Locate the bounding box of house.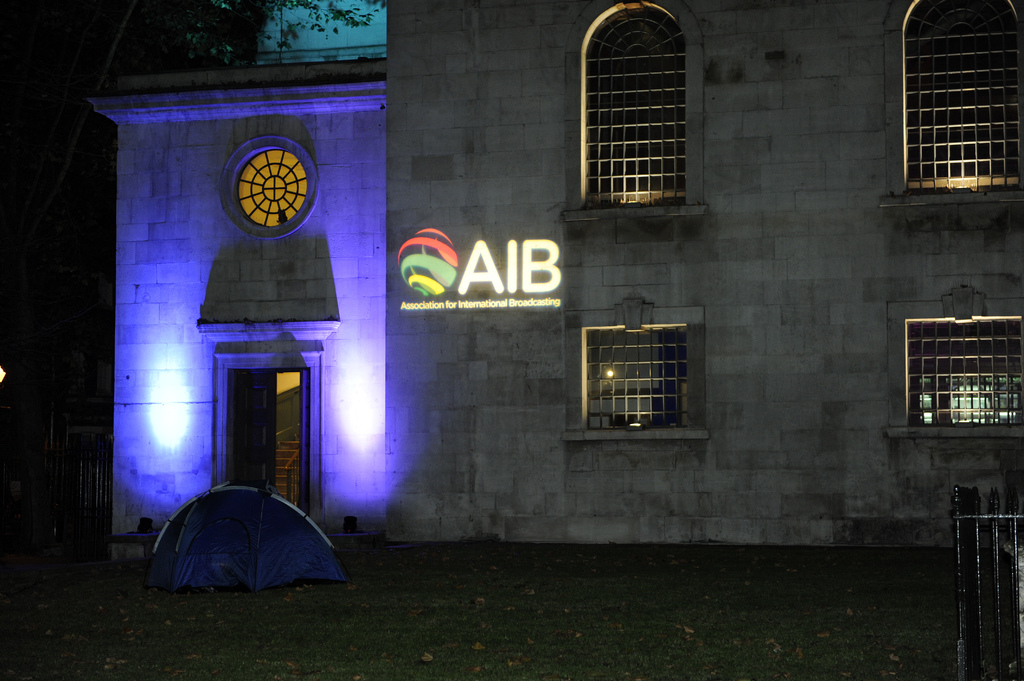
Bounding box: {"x1": 81, "y1": 0, "x2": 390, "y2": 539}.
